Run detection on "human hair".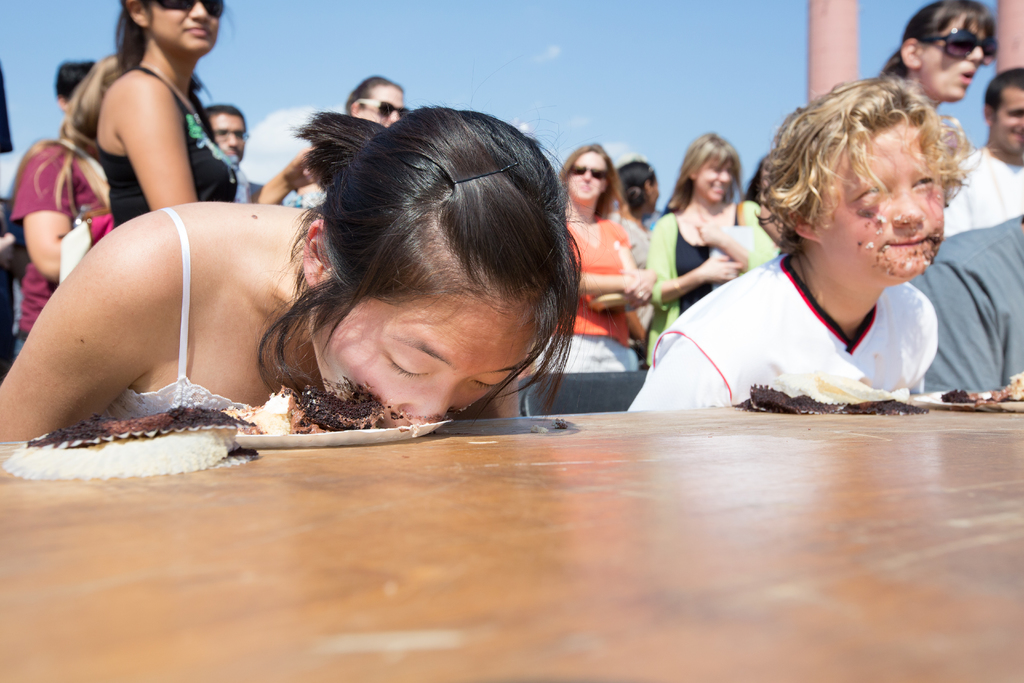
Result: (left=561, top=142, right=619, bottom=219).
